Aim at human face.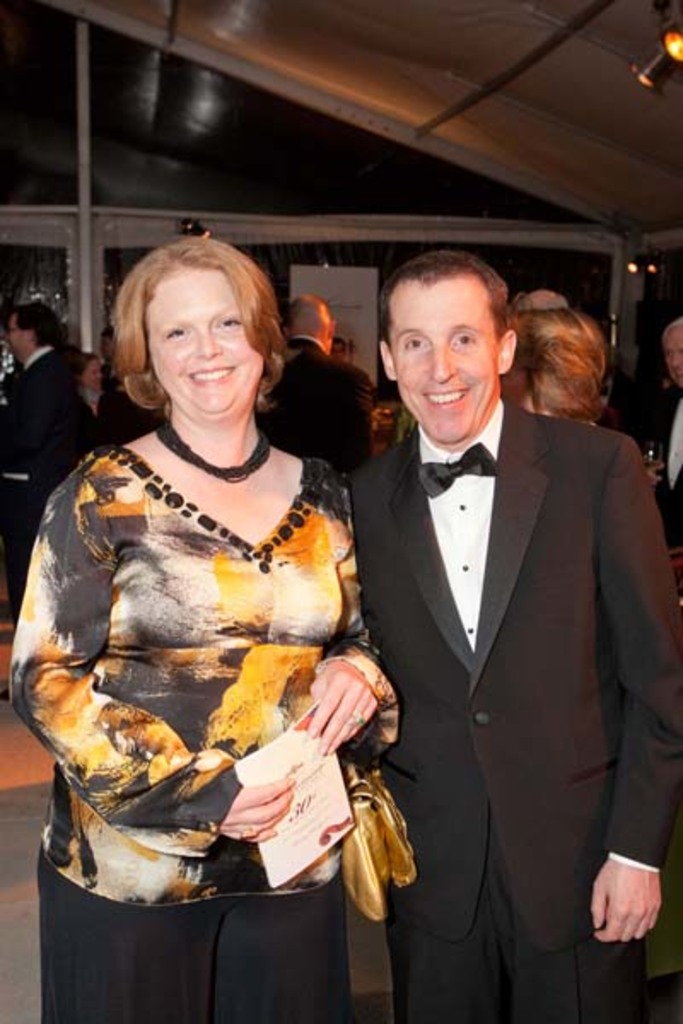
Aimed at crop(379, 276, 497, 449).
